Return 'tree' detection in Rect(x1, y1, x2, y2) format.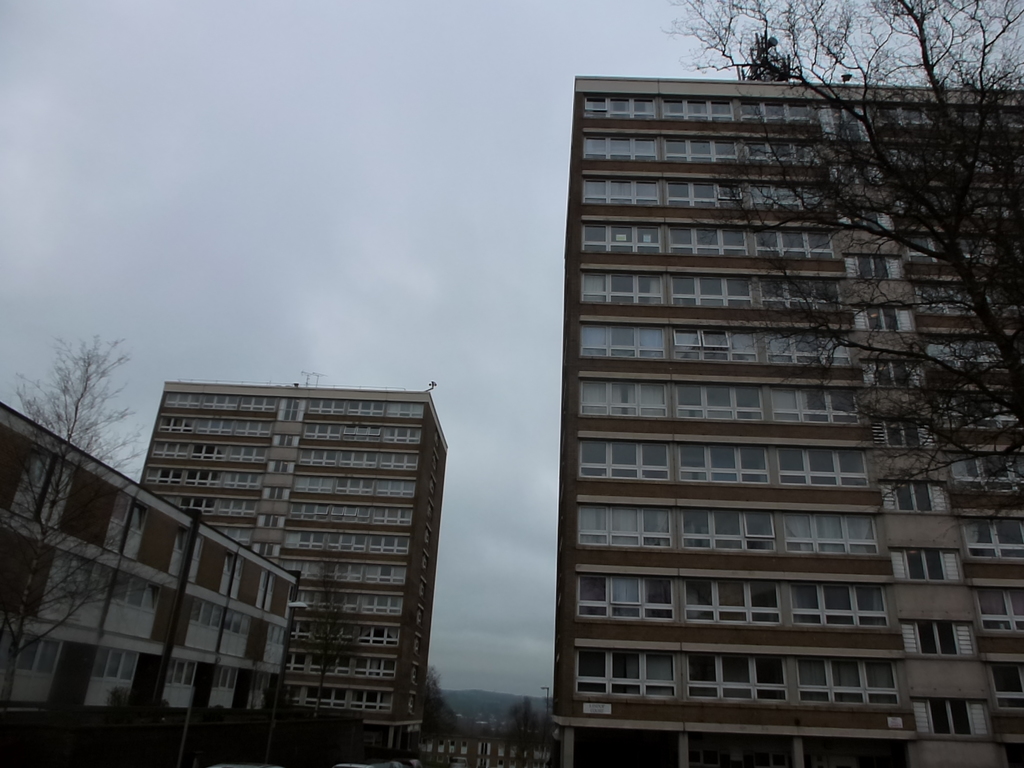
Rect(294, 550, 361, 698).
